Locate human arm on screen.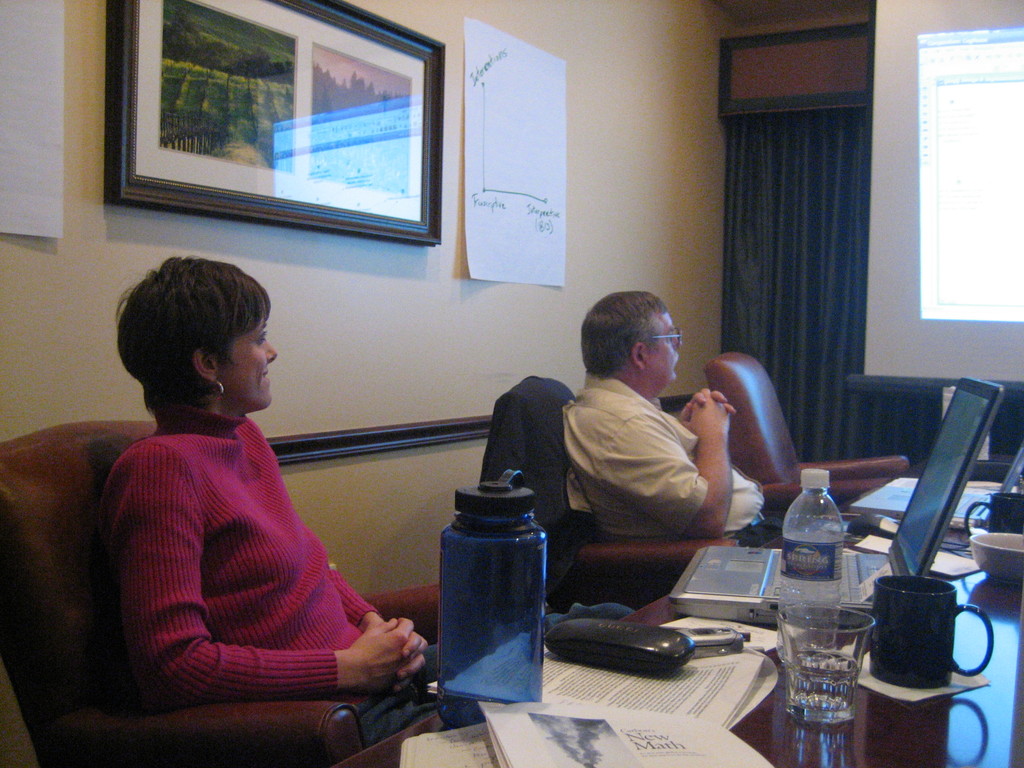
On screen at (672, 392, 738, 424).
